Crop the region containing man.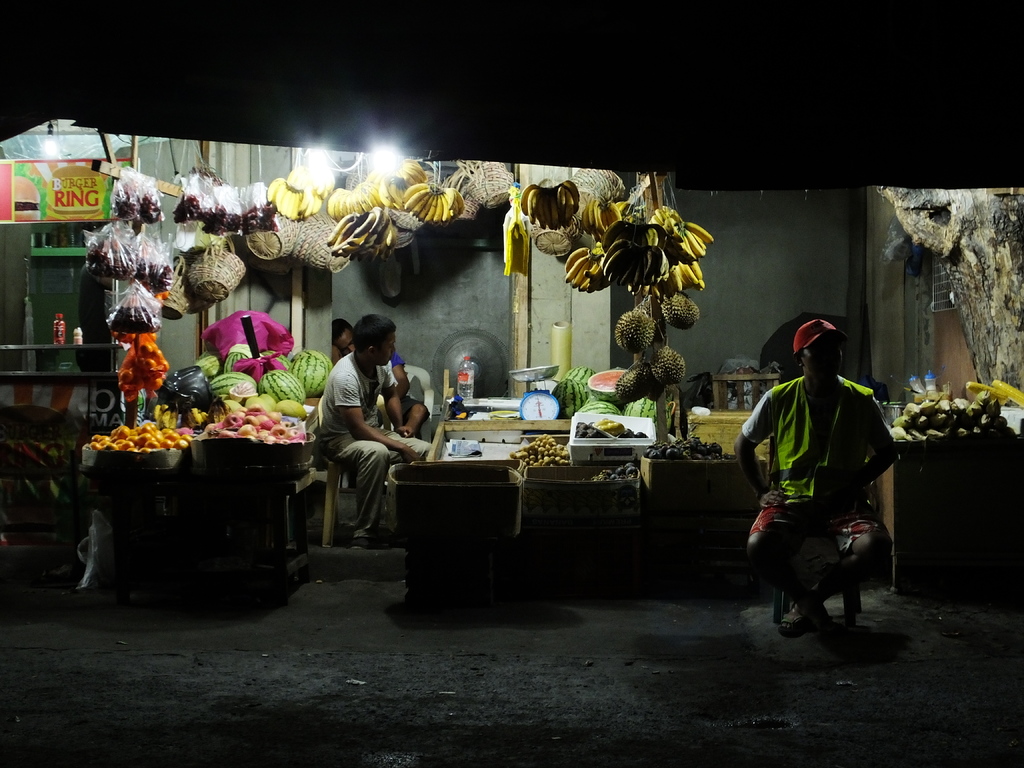
Crop region: detection(311, 309, 433, 546).
